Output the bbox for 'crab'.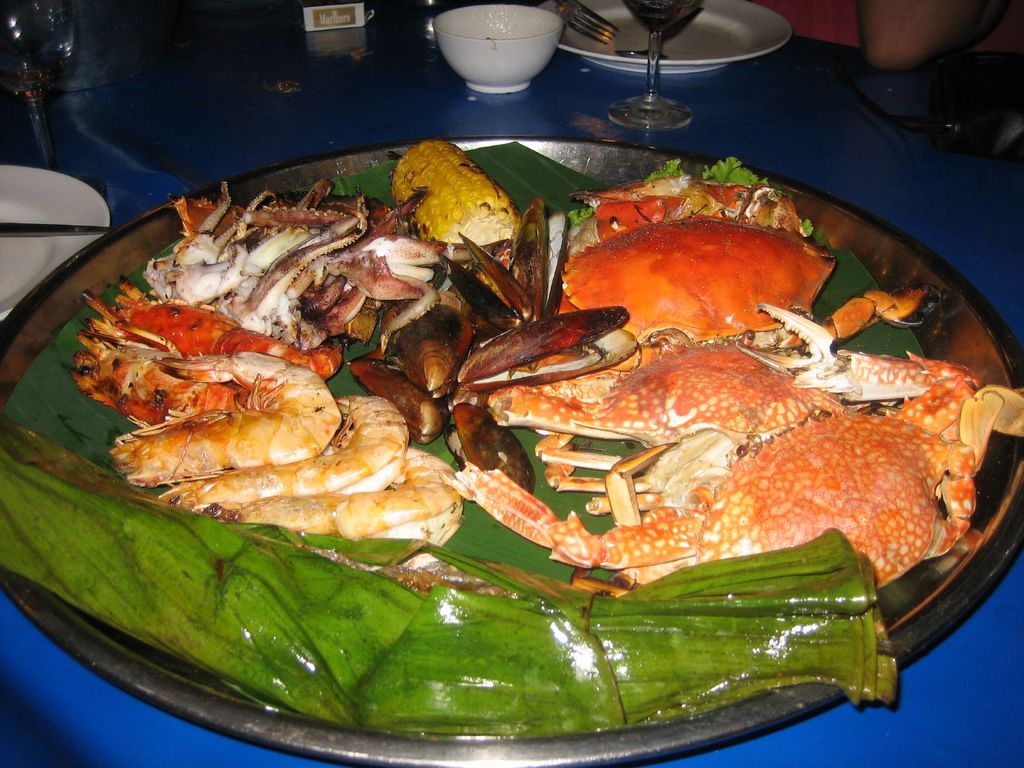
locate(485, 301, 851, 526).
